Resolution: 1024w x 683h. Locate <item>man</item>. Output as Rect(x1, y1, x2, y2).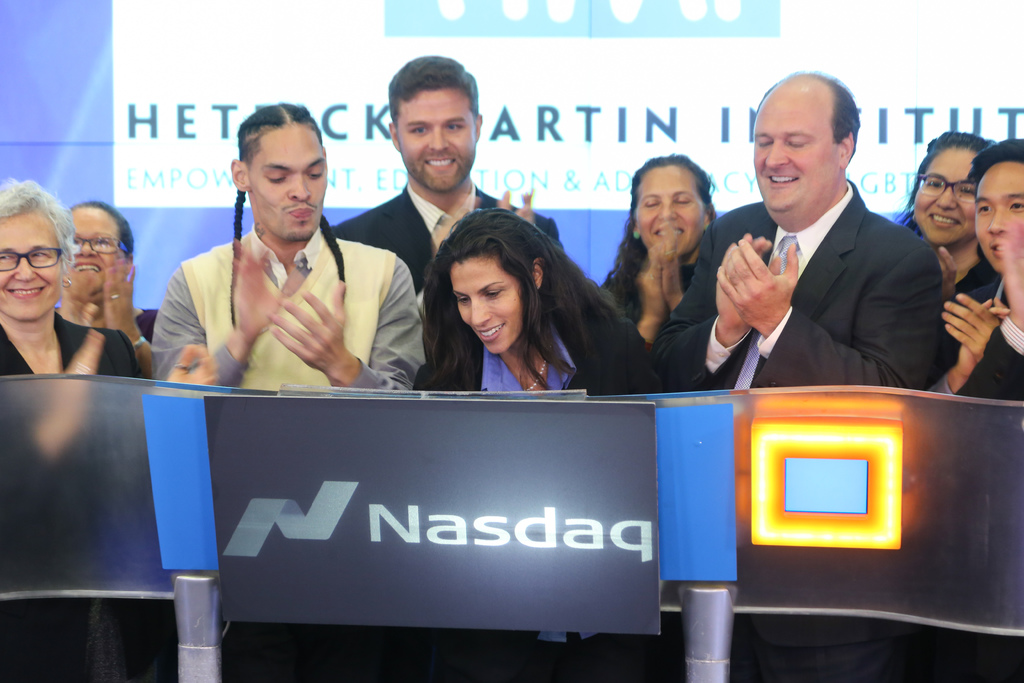
Rect(920, 138, 1023, 413).
